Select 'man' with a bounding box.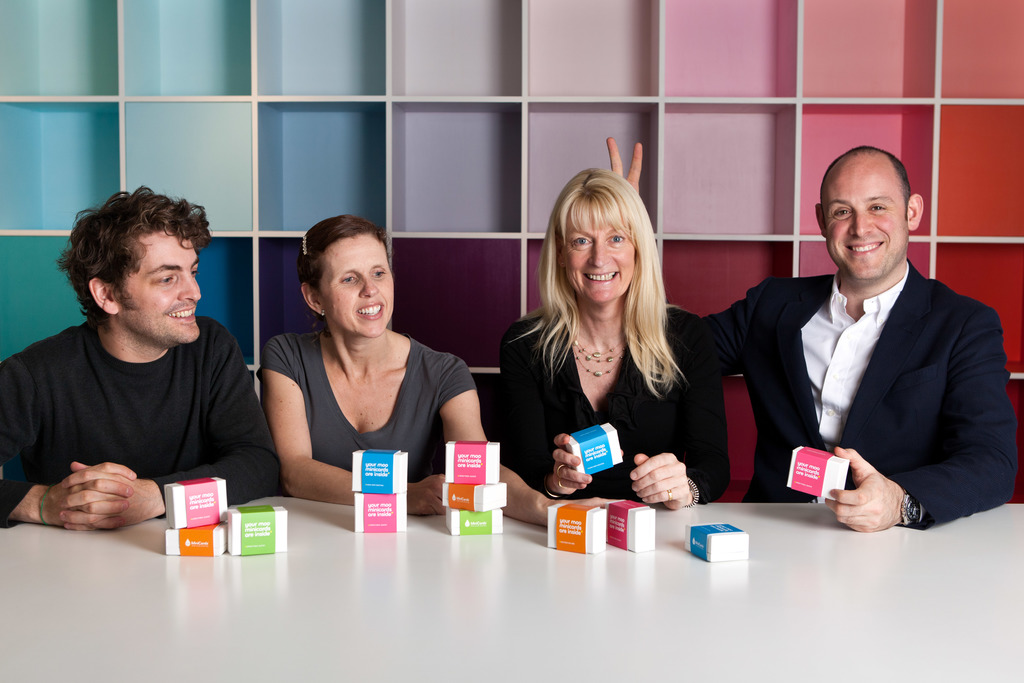
[x1=605, y1=142, x2=1023, y2=525].
